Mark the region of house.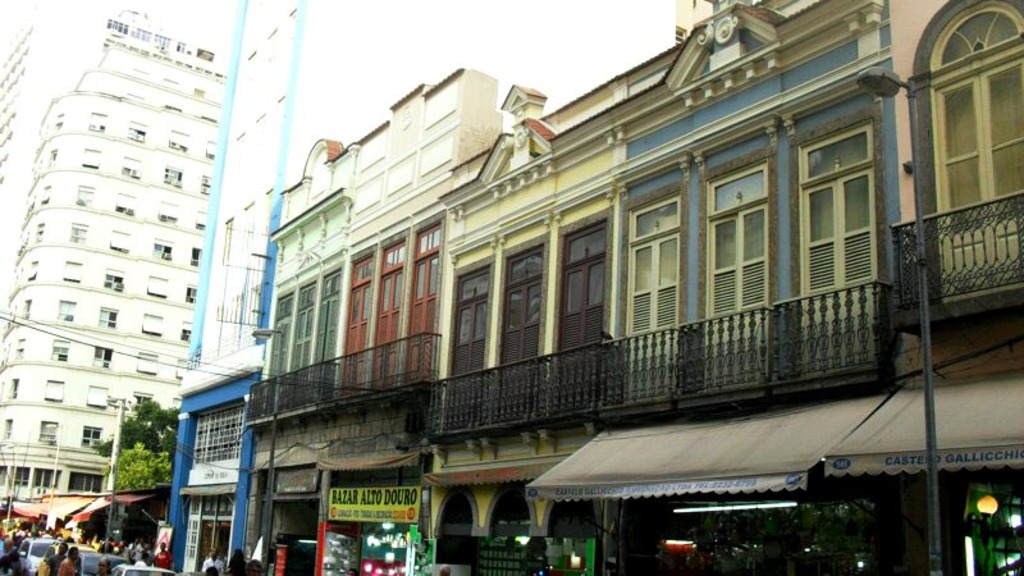
Region: 161:0:307:572.
